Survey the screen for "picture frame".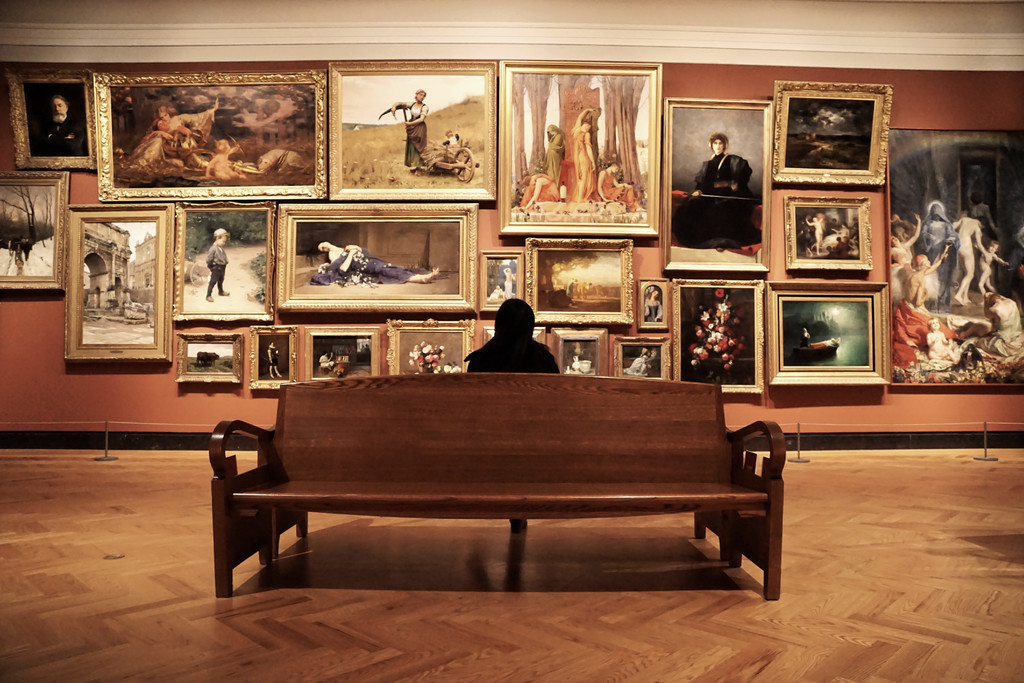
Survey found: (766,279,892,388).
